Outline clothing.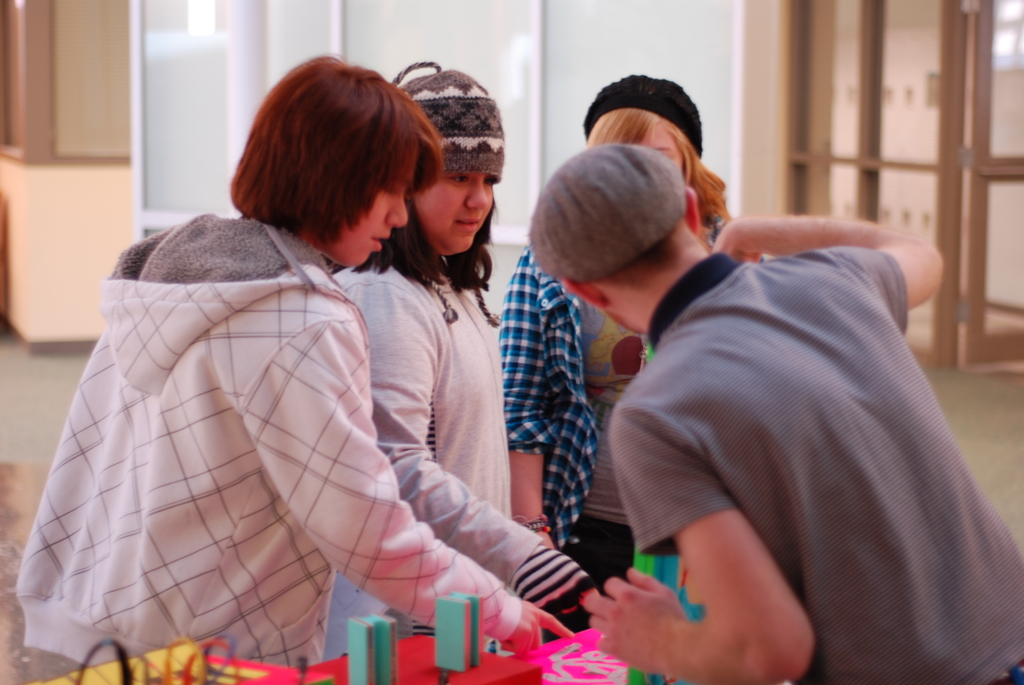
Outline: 323 261 598 683.
